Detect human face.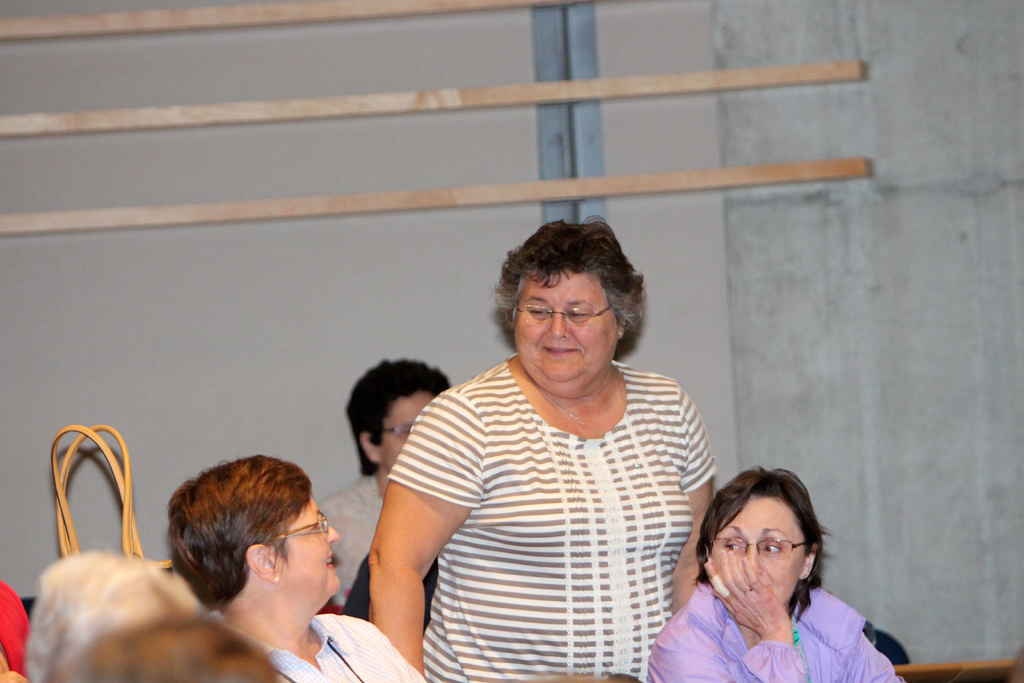
Detected at (275, 497, 343, 609).
